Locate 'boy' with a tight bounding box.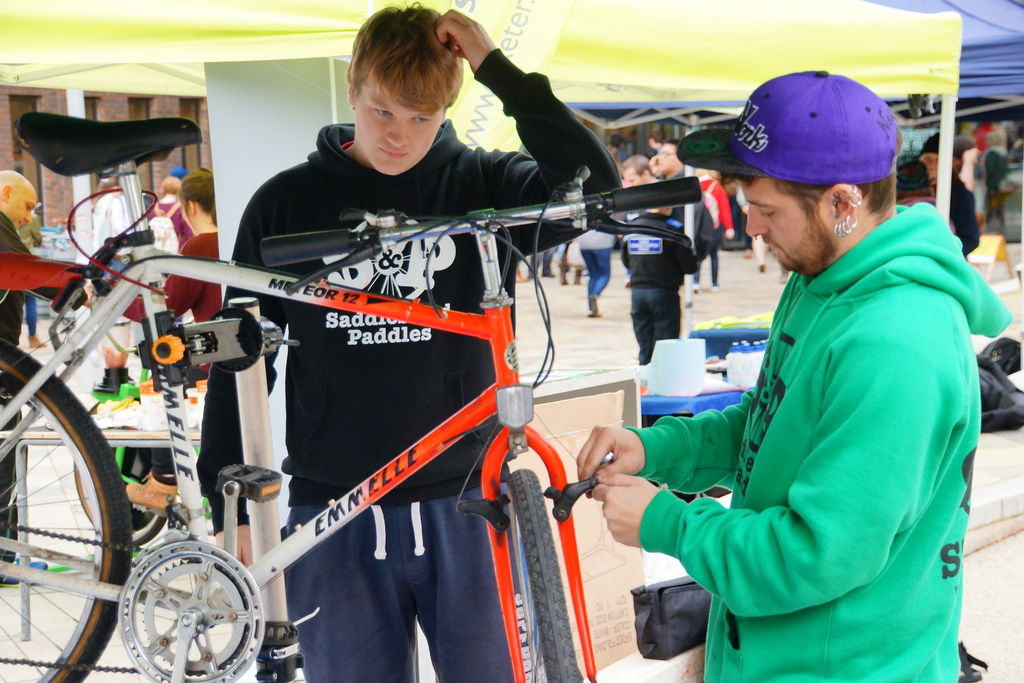
bbox=(195, 9, 620, 682).
